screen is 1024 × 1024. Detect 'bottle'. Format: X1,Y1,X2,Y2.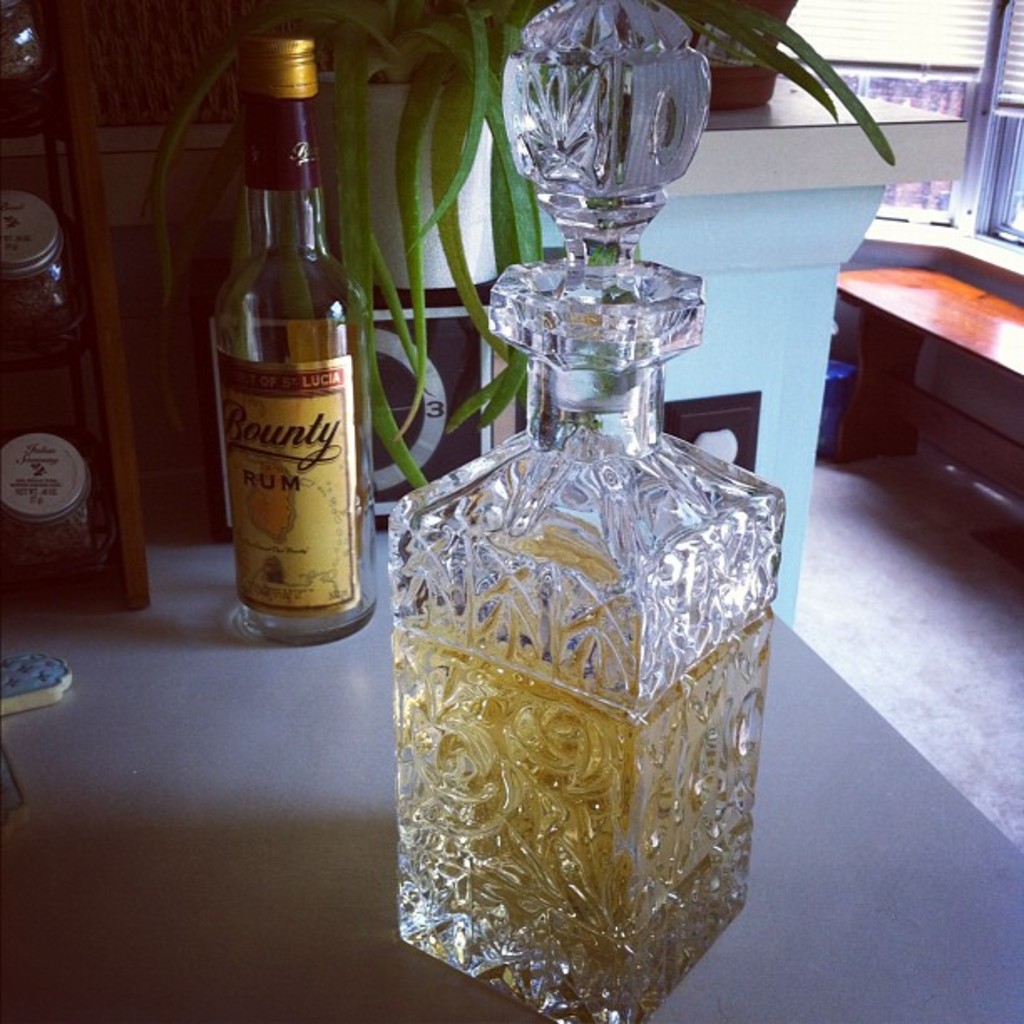
2,187,177,621.
